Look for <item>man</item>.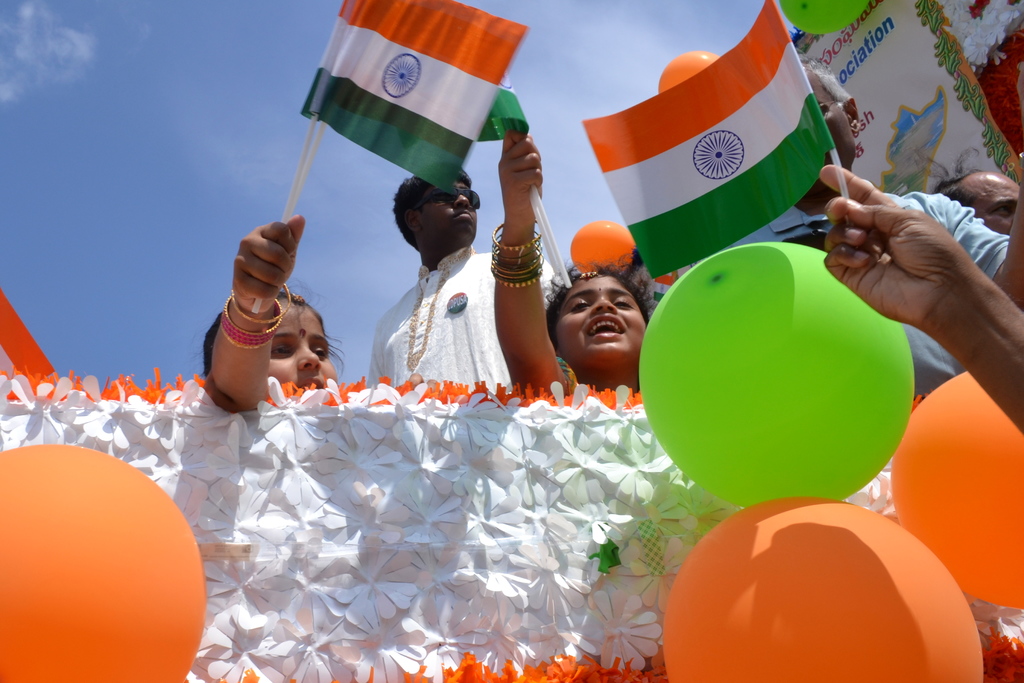
Found: pyautogui.locateOnScreen(372, 156, 520, 376).
